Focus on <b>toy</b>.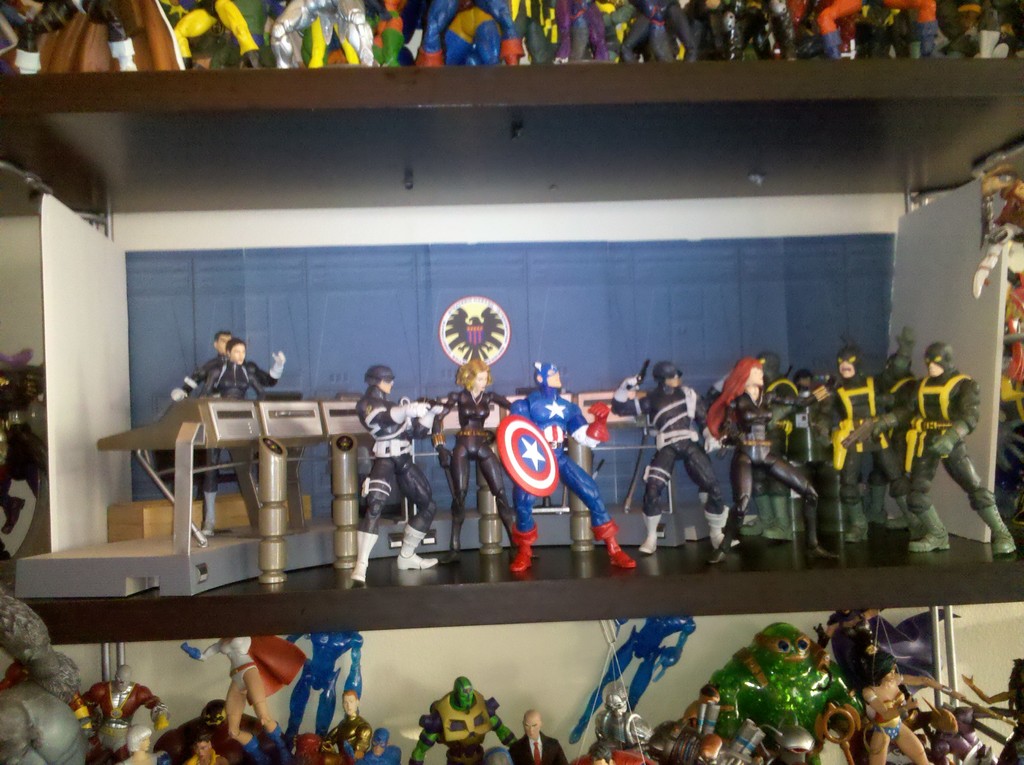
Focused at x1=189 y1=734 x2=232 y2=764.
